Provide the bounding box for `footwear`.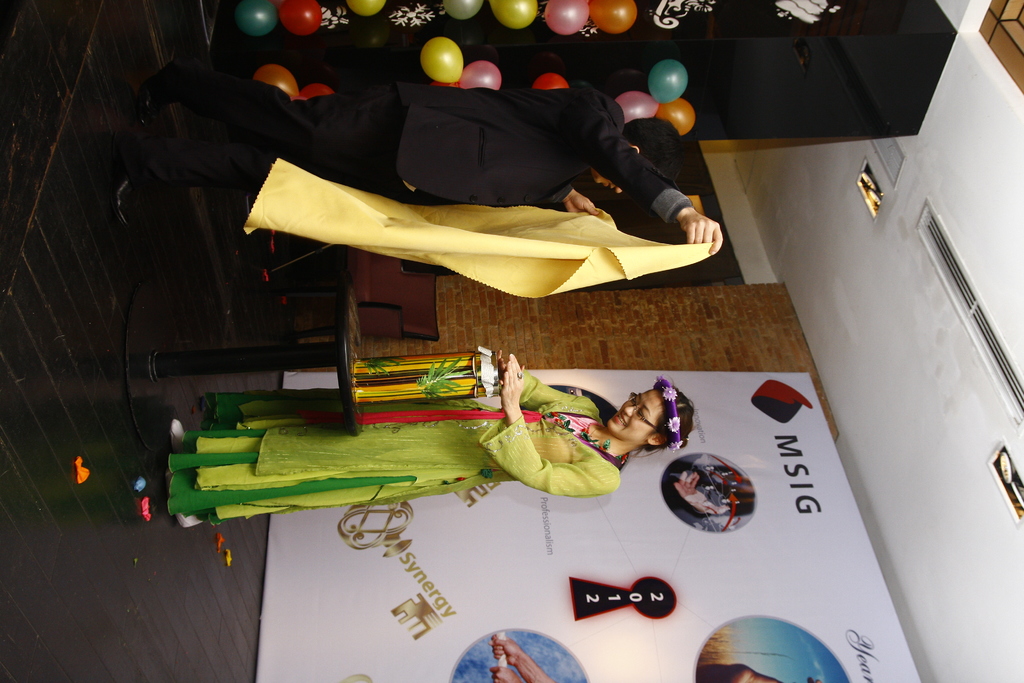
box(108, 174, 150, 236).
